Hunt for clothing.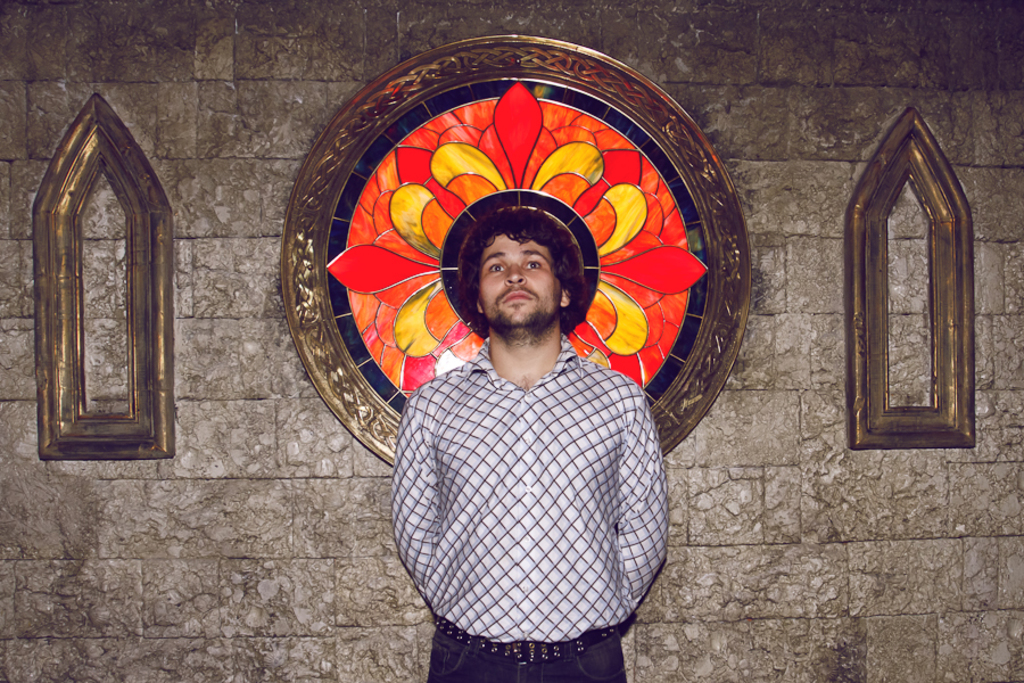
Hunted down at bbox=(382, 280, 692, 670).
